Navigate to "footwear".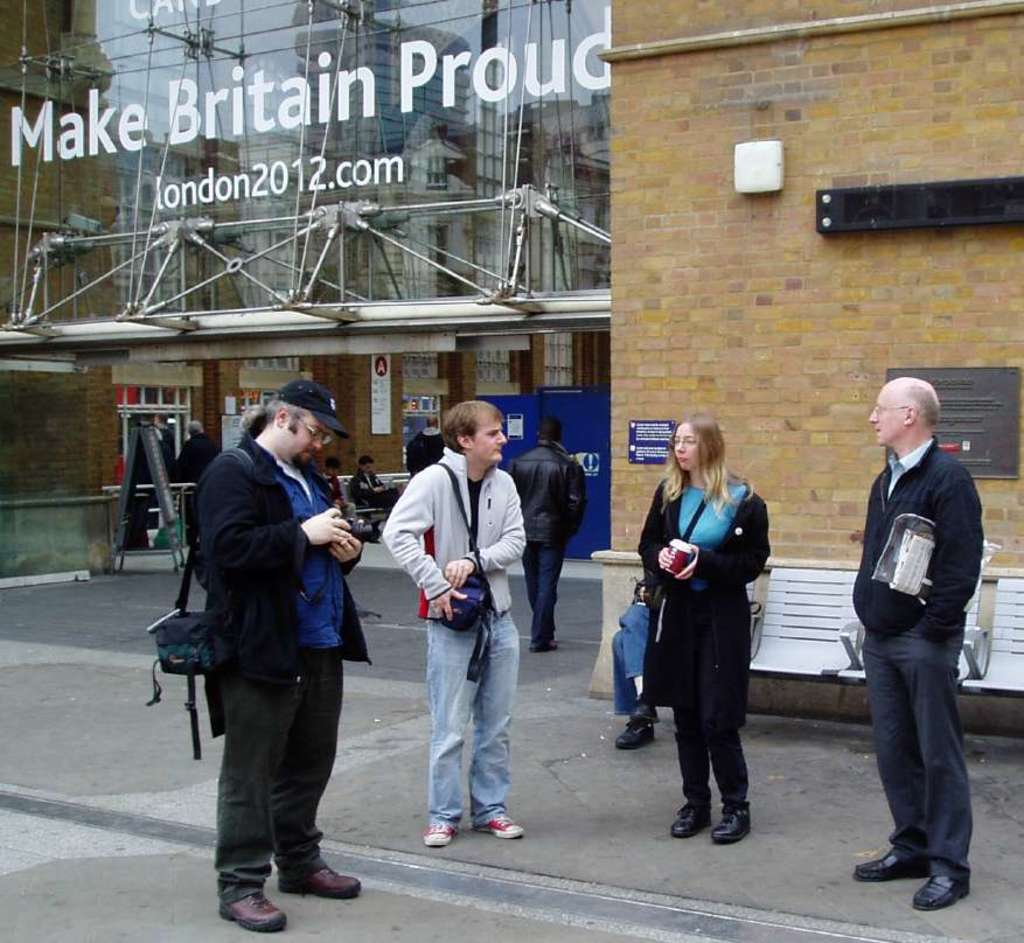
Navigation target: x1=425 y1=820 x2=461 y2=841.
